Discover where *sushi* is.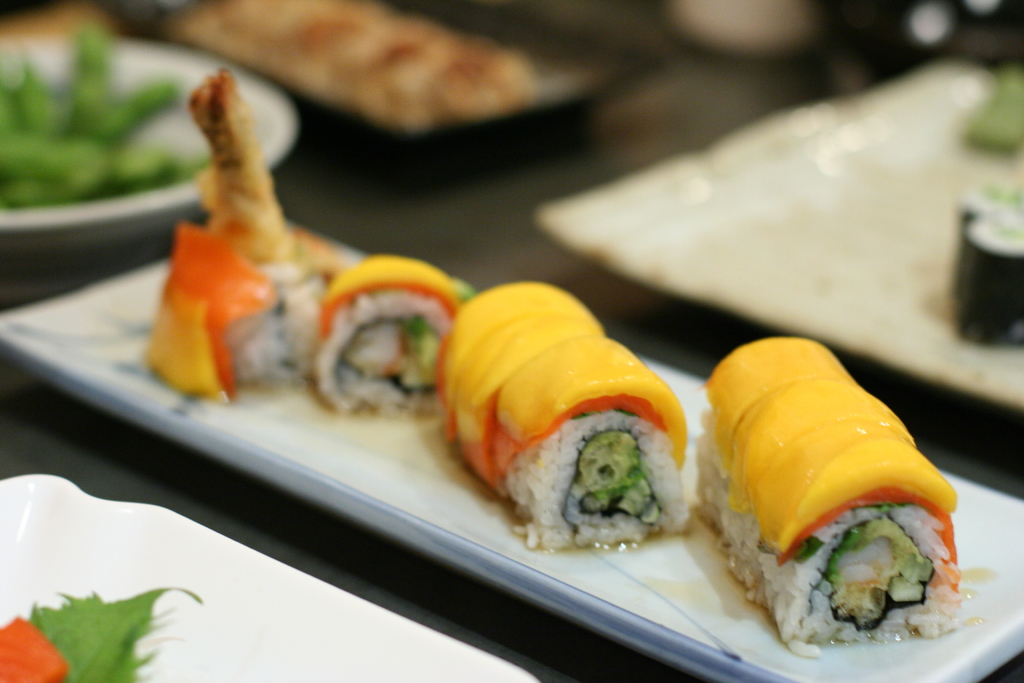
Discovered at detection(693, 360, 992, 671).
